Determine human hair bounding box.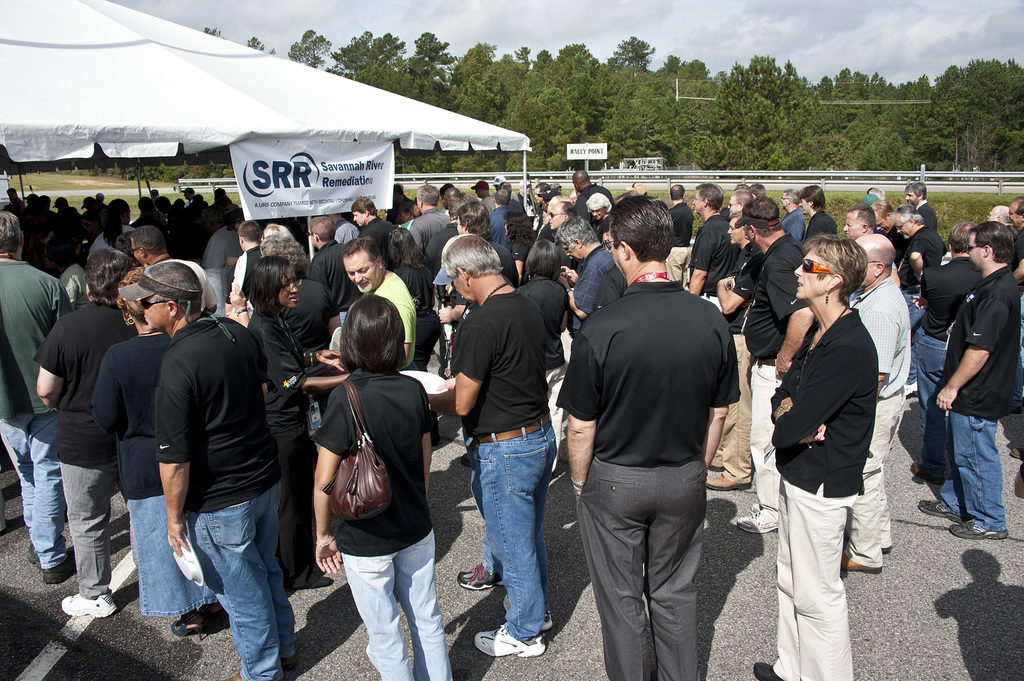
Determined: <bbox>992, 205, 1005, 225</bbox>.
